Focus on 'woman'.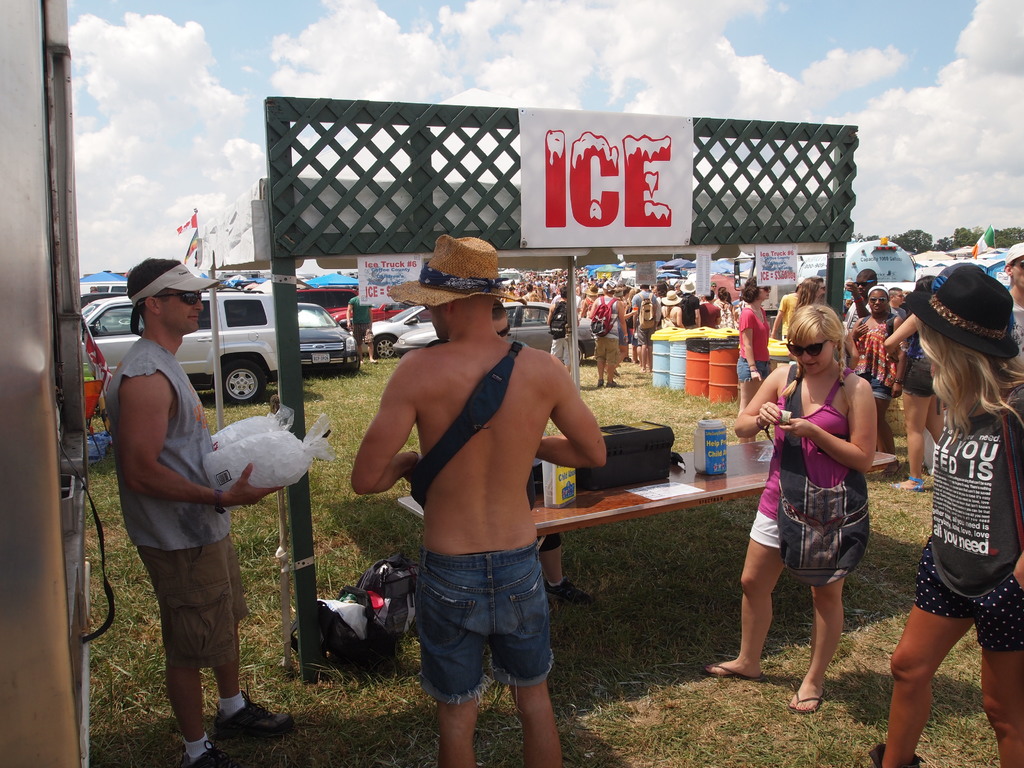
Focused at box=[662, 284, 687, 324].
